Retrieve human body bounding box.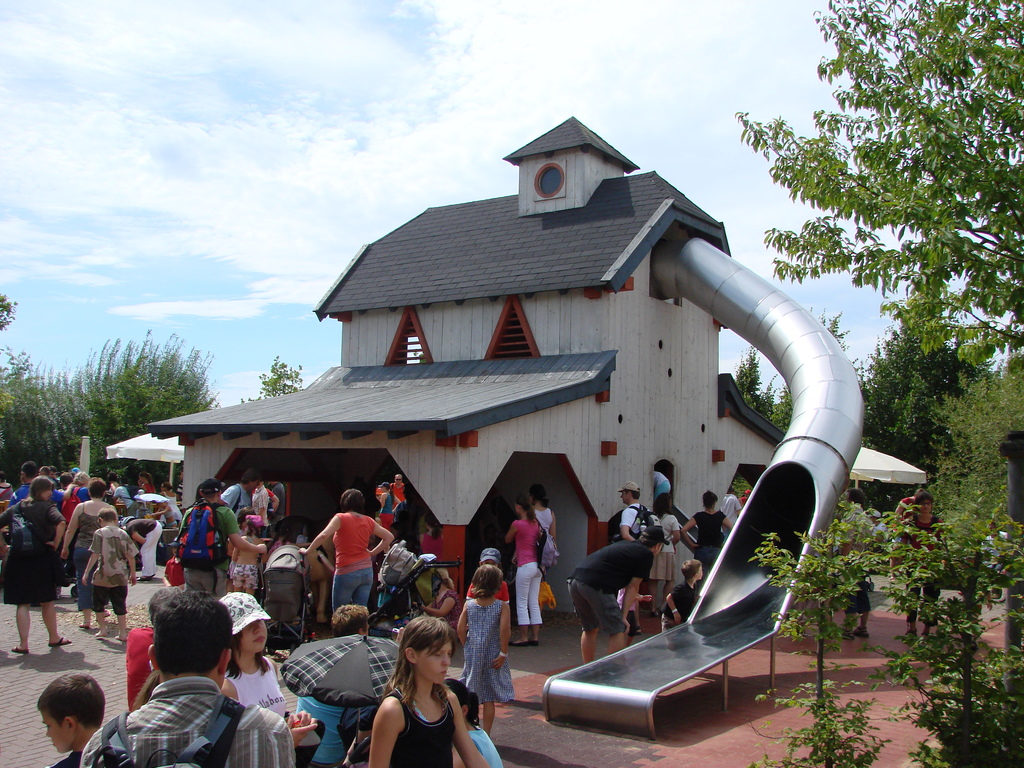
Bounding box: x1=678 y1=490 x2=723 y2=577.
